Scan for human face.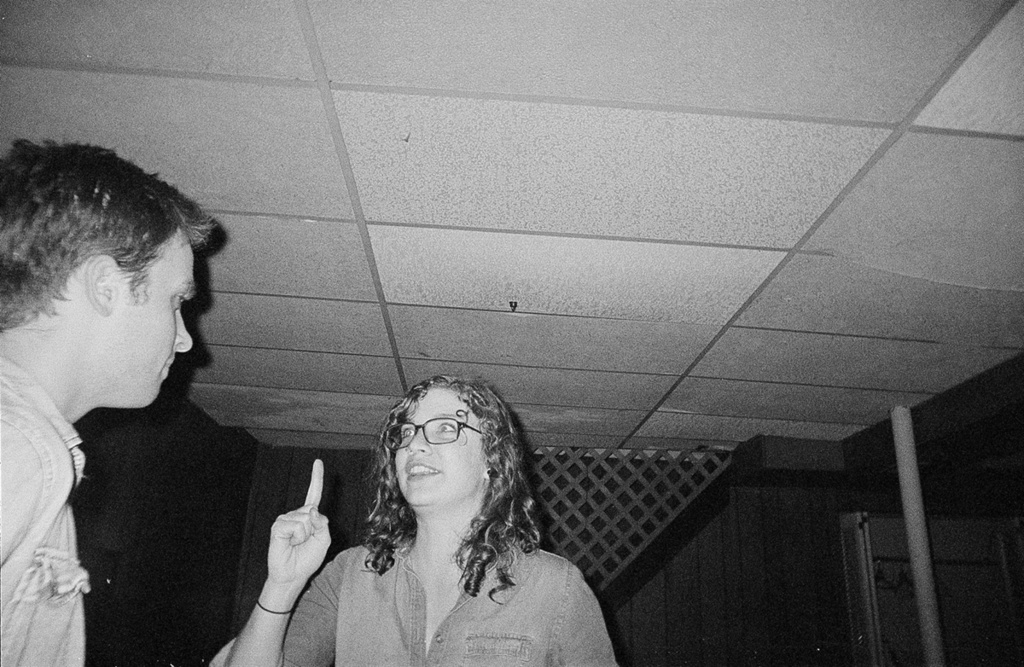
Scan result: [394,380,488,512].
